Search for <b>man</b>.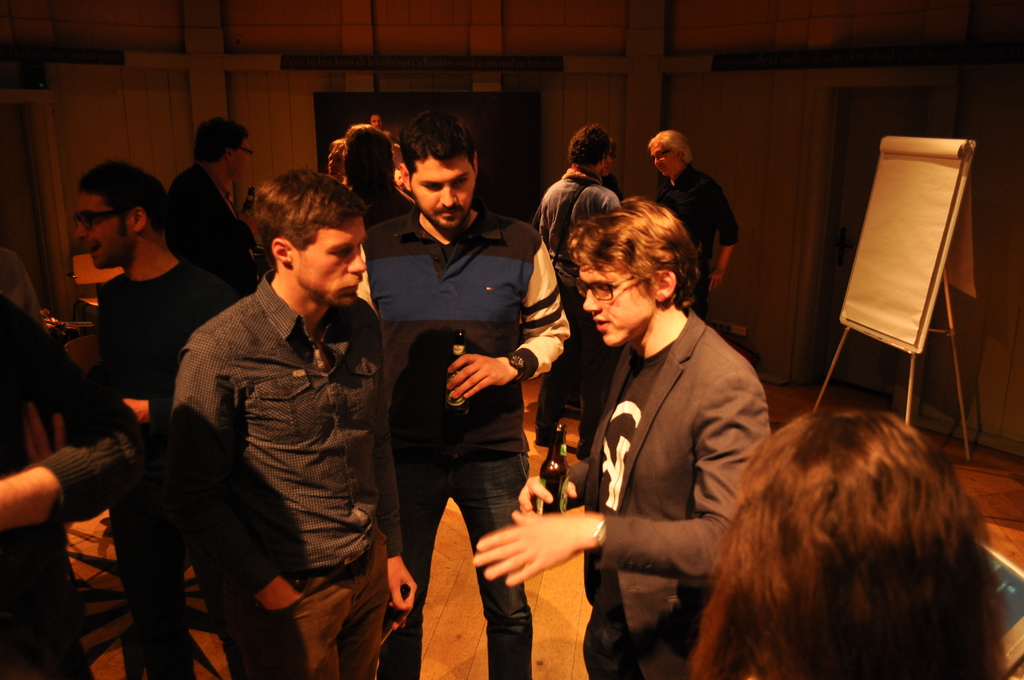
Found at box=[45, 157, 199, 679].
